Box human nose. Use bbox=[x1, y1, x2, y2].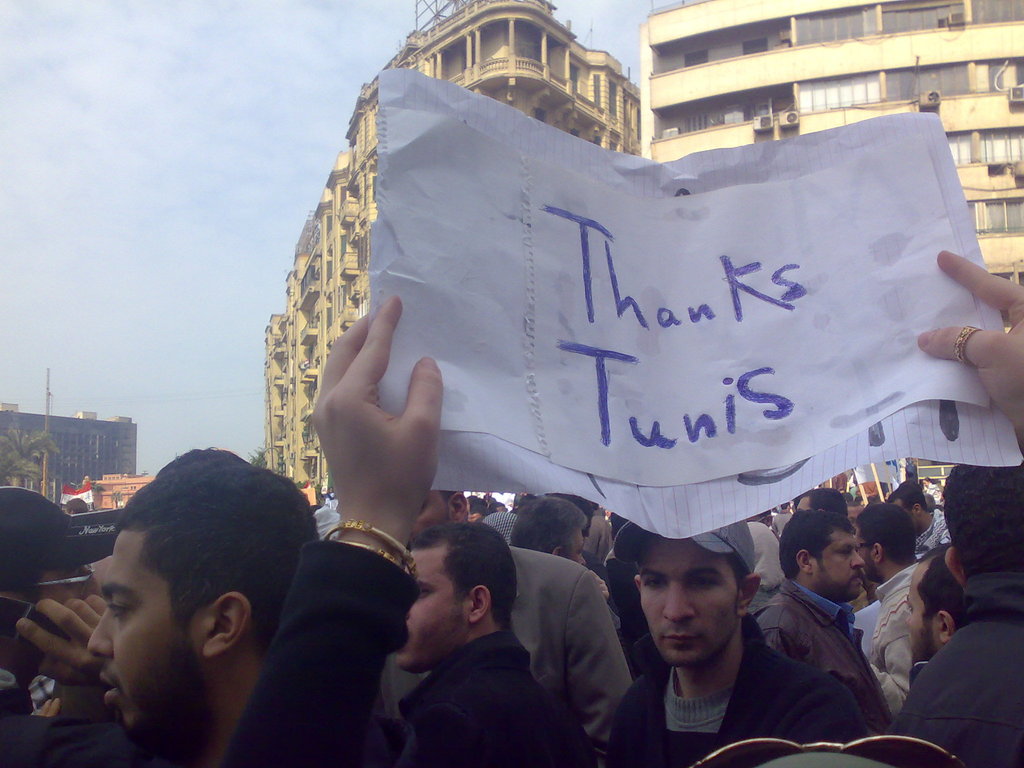
bbox=[82, 607, 118, 666].
